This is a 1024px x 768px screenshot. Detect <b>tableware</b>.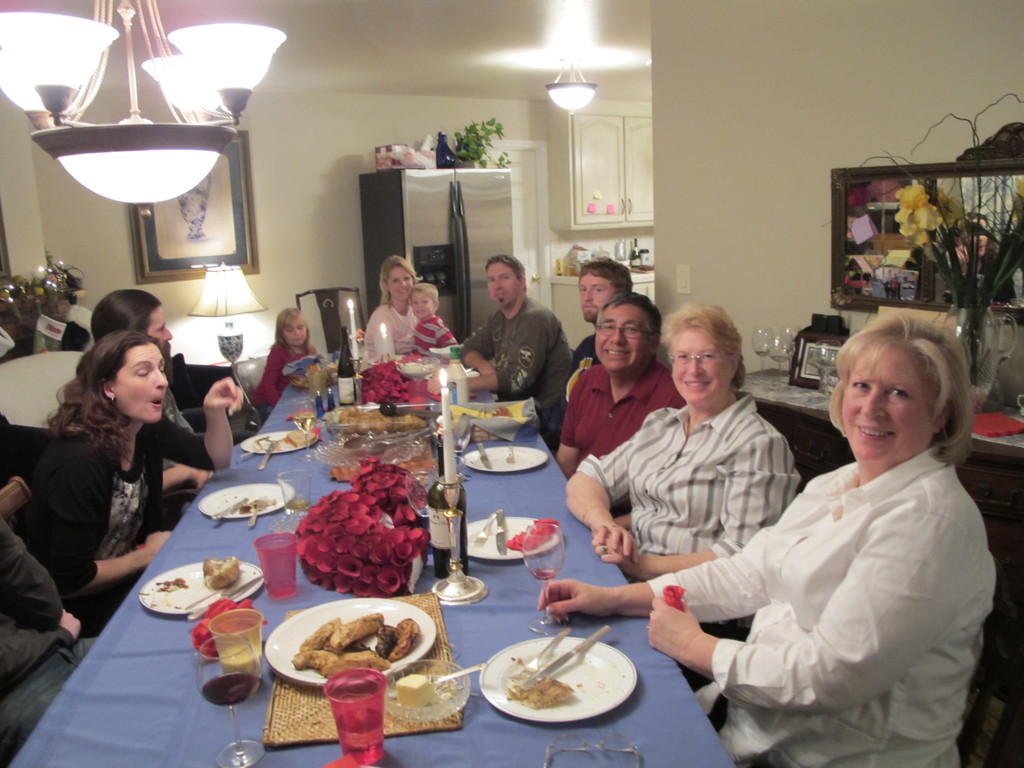
[left=323, top=669, right=392, bottom=760].
